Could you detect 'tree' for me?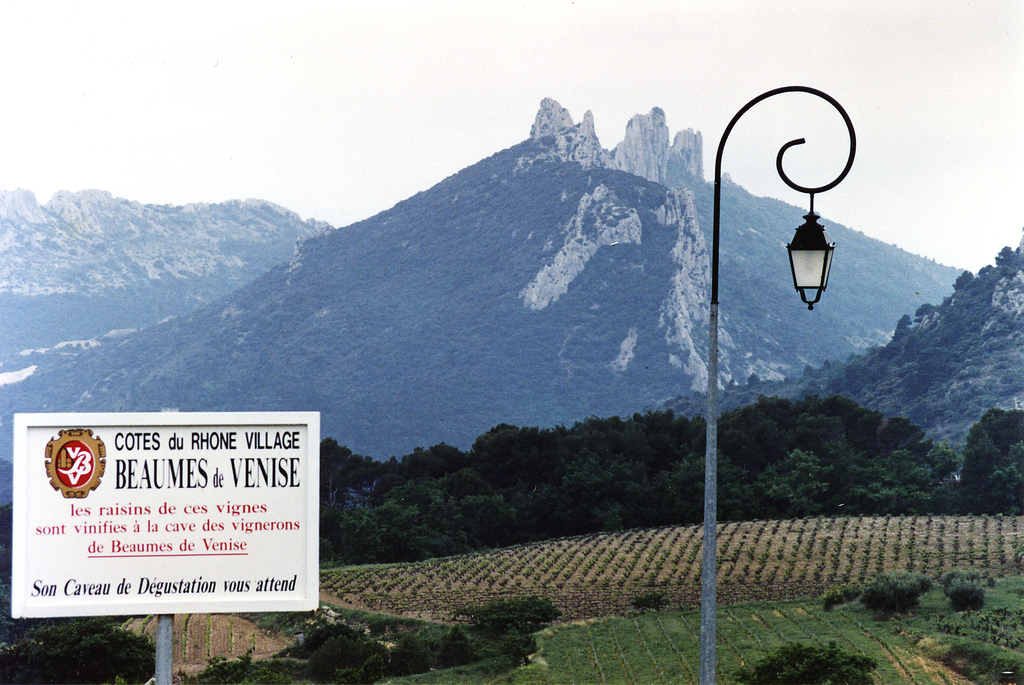
Detection result: l=956, t=407, r=1023, b=508.
